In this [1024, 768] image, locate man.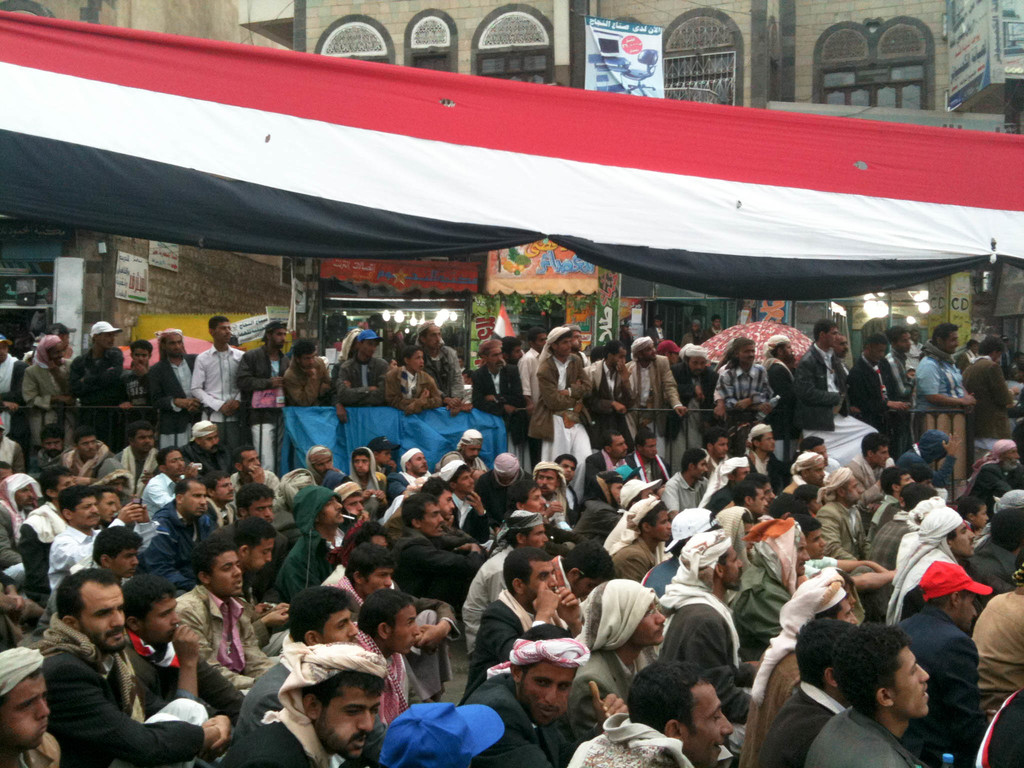
Bounding box: {"x1": 808, "y1": 625, "x2": 932, "y2": 767}.
